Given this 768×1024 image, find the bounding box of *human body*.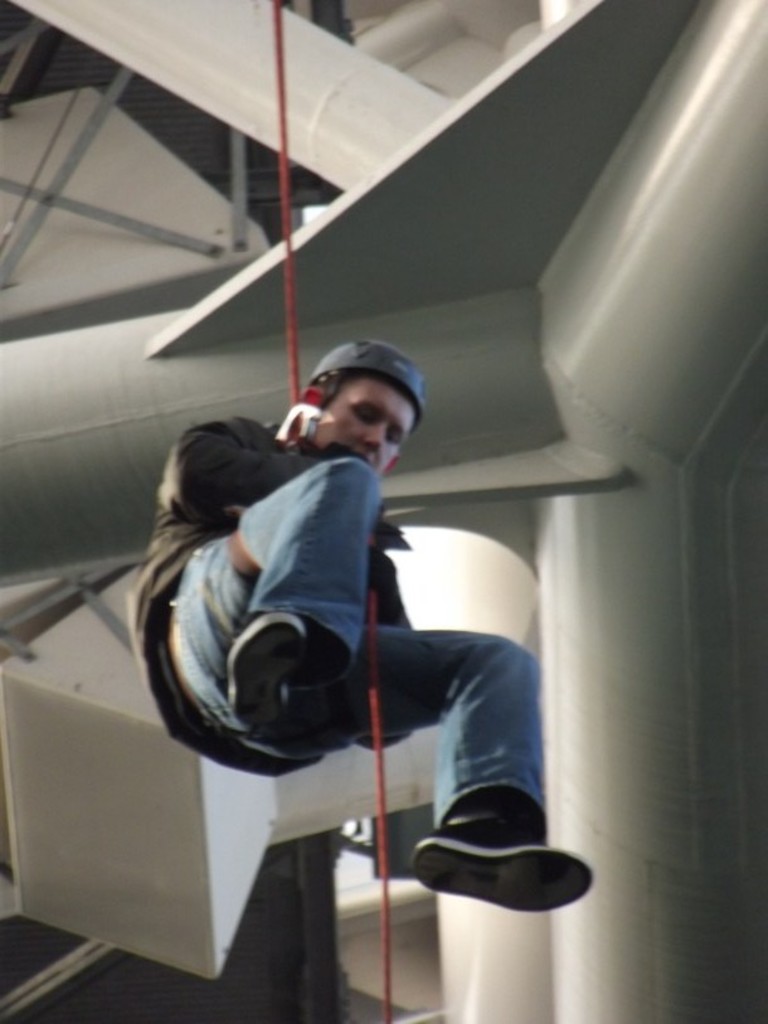
<region>113, 265, 570, 964</region>.
